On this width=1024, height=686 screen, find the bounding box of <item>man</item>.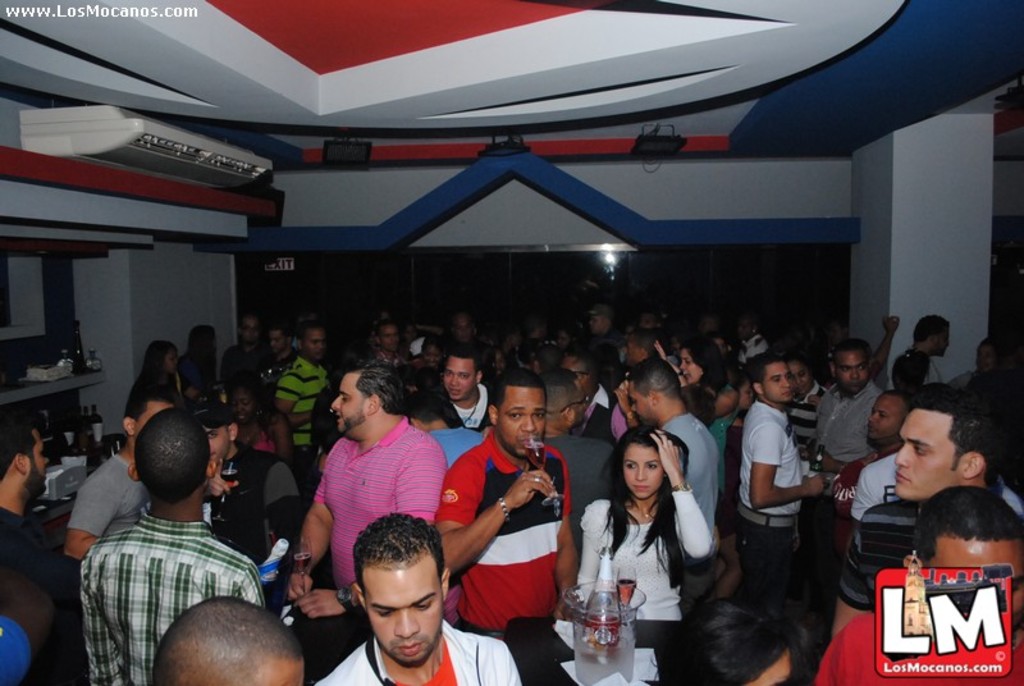
Bounding box: 424/346/497/429.
